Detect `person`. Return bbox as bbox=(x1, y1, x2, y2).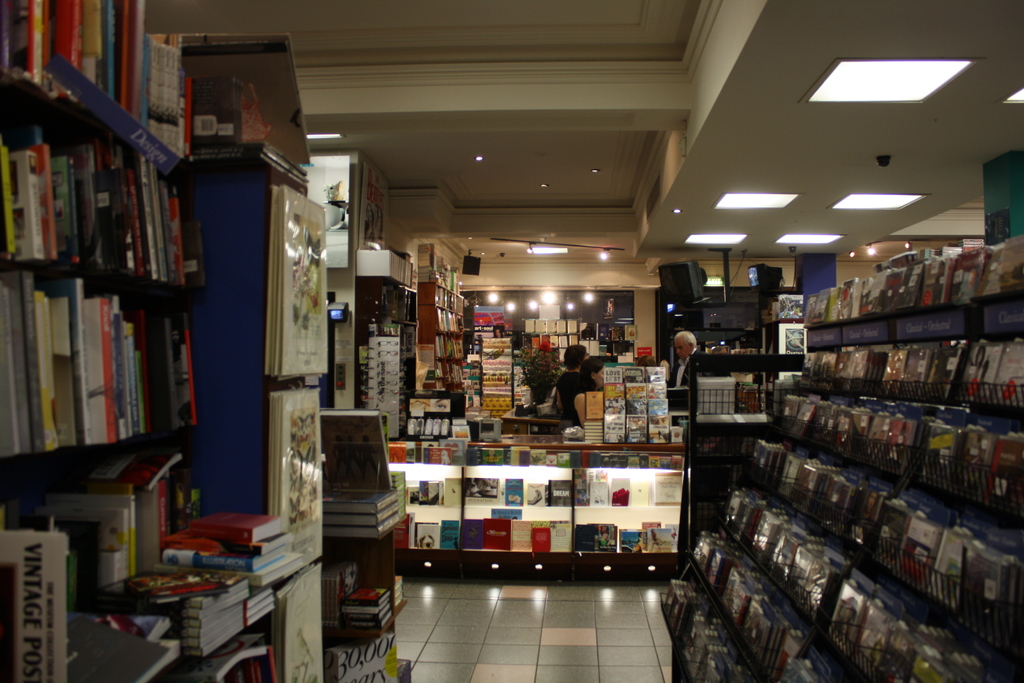
bbox=(548, 339, 600, 425).
